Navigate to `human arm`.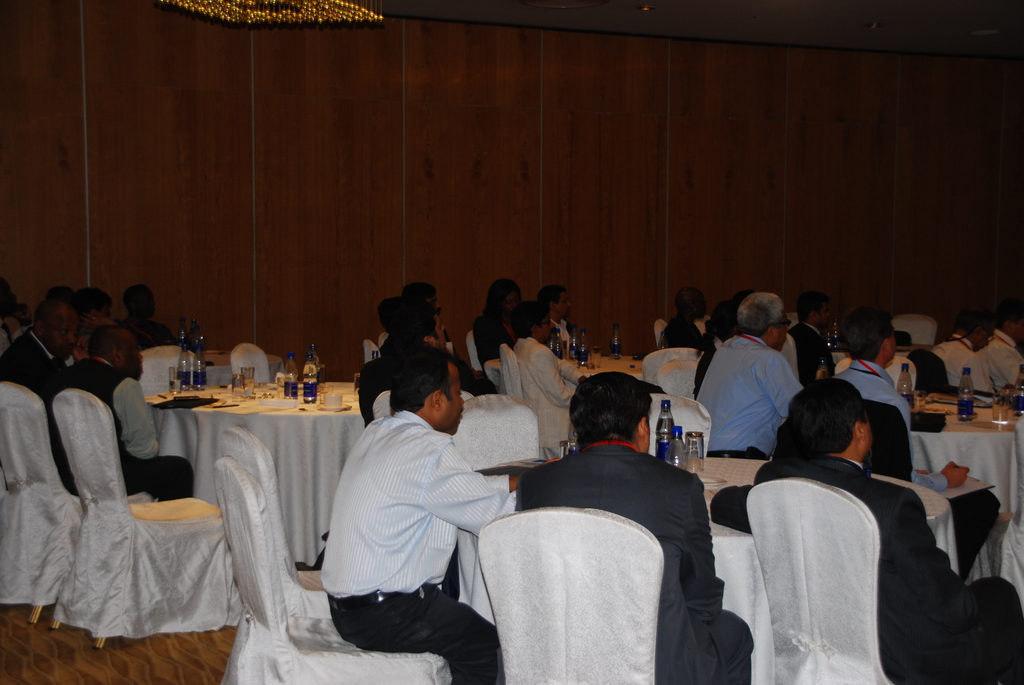
Navigation target: x1=710, y1=462, x2=758, y2=552.
